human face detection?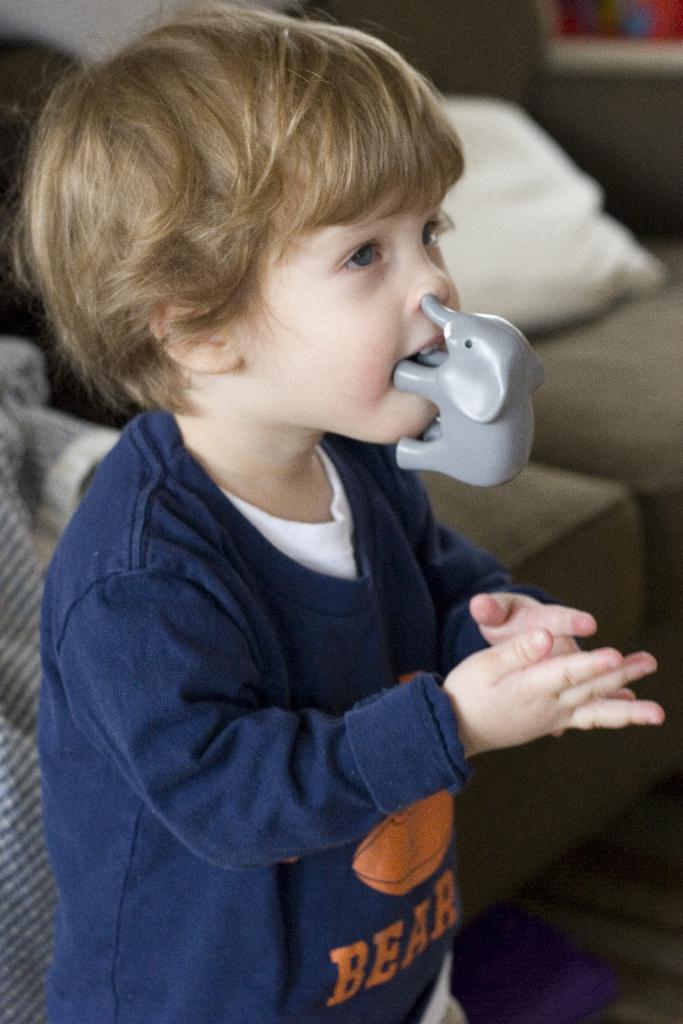
x1=225, y1=181, x2=456, y2=442
